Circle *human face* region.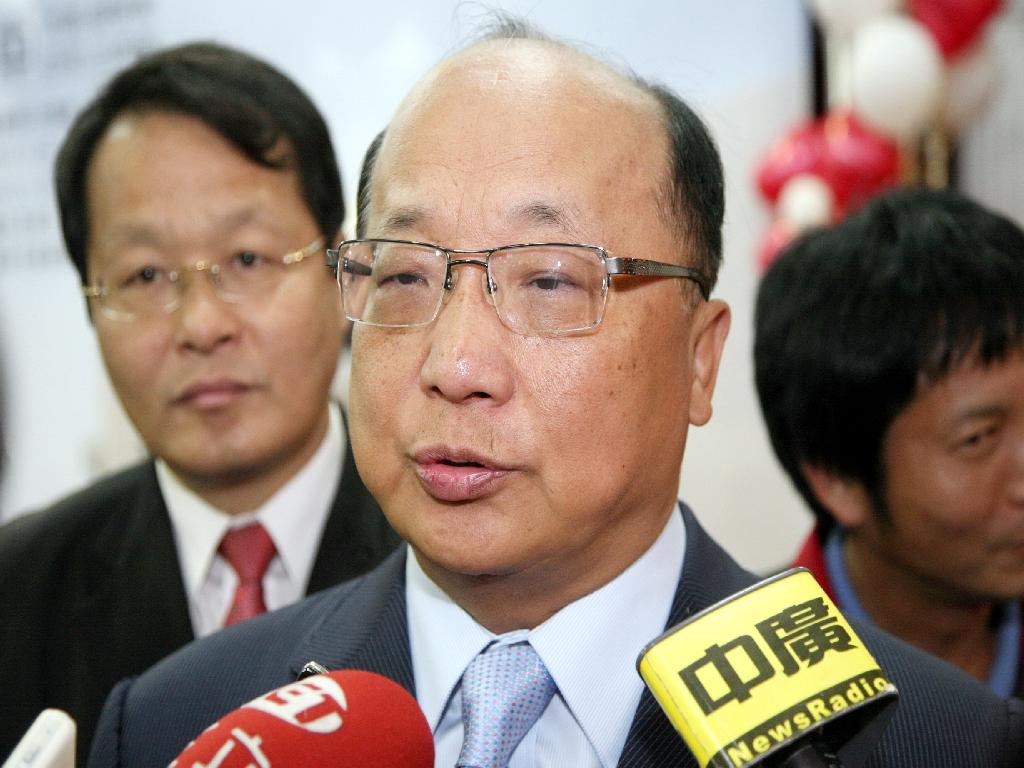
Region: locate(876, 352, 1023, 597).
